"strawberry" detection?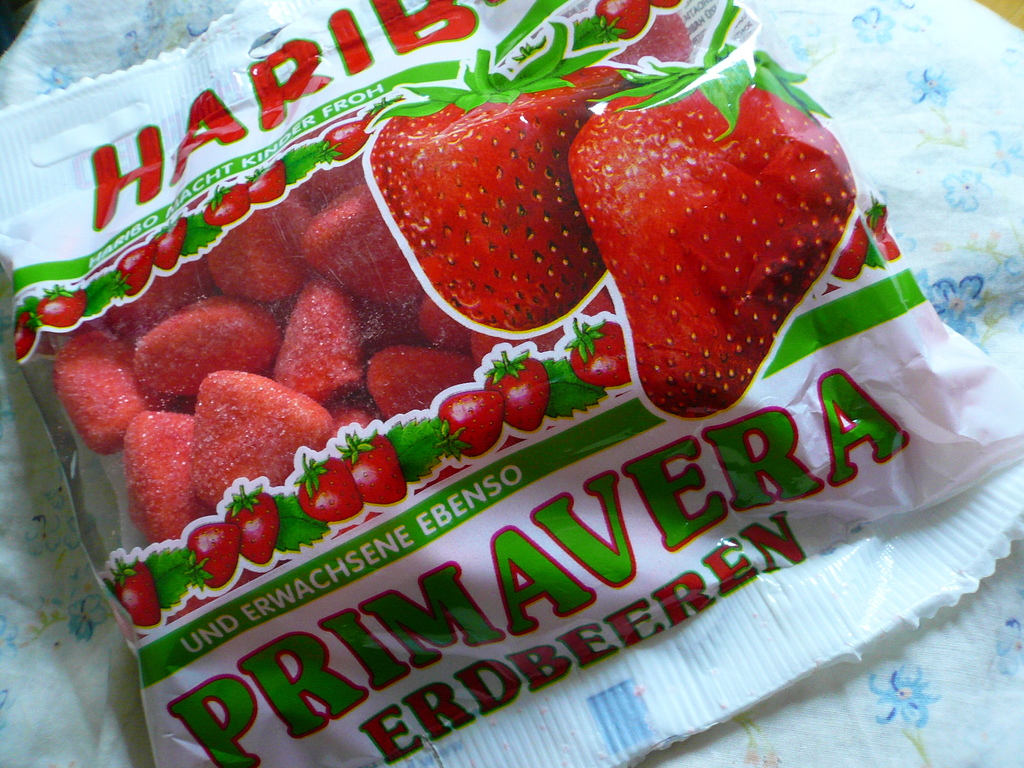
Rect(479, 346, 552, 429)
